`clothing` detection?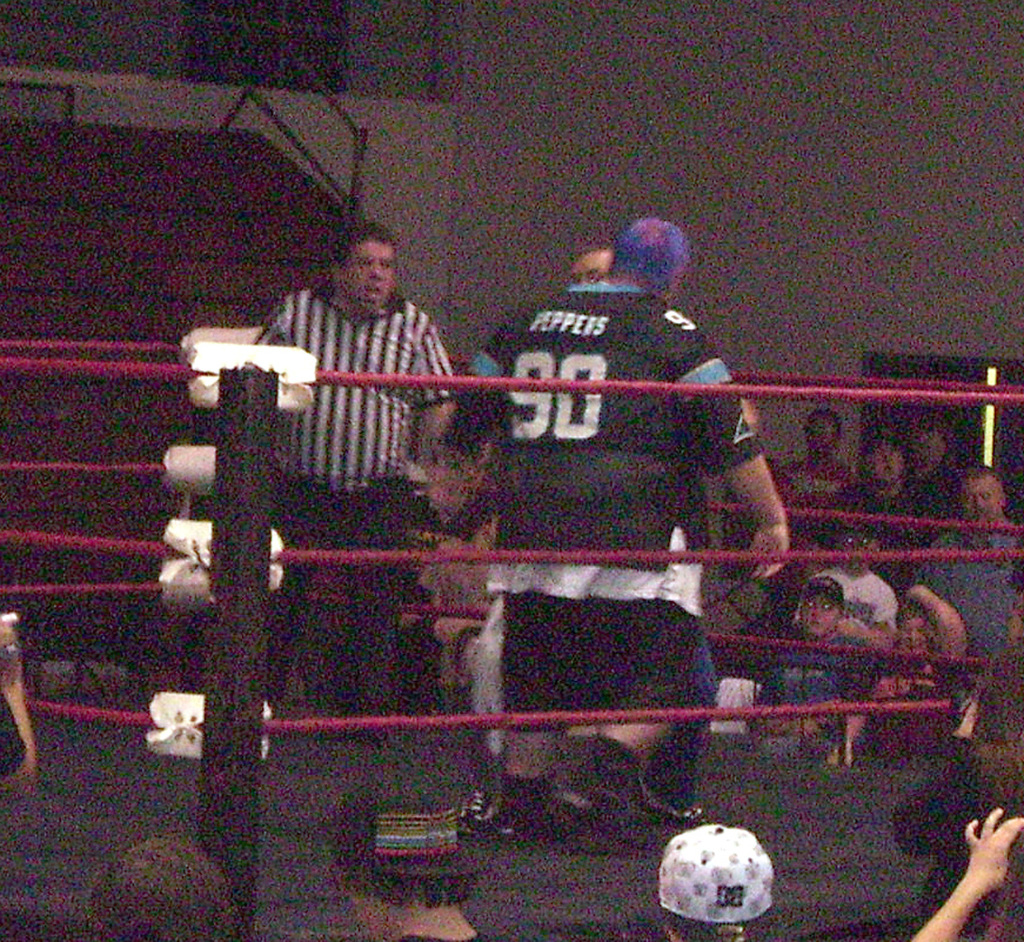
locate(482, 277, 772, 725)
